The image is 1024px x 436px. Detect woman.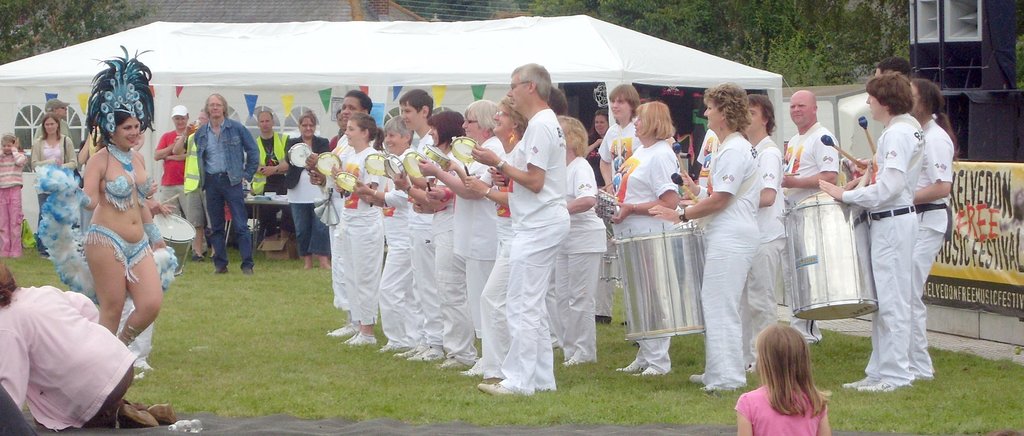
Detection: <region>31, 113, 77, 254</region>.
